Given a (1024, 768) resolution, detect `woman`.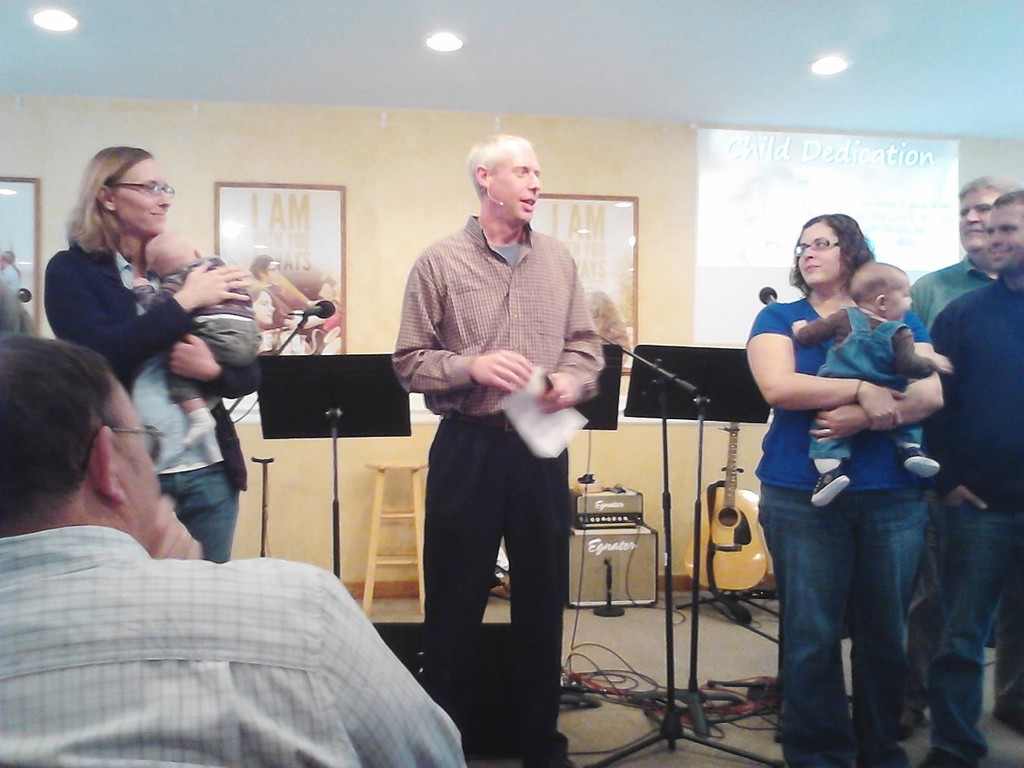
732, 205, 968, 746.
